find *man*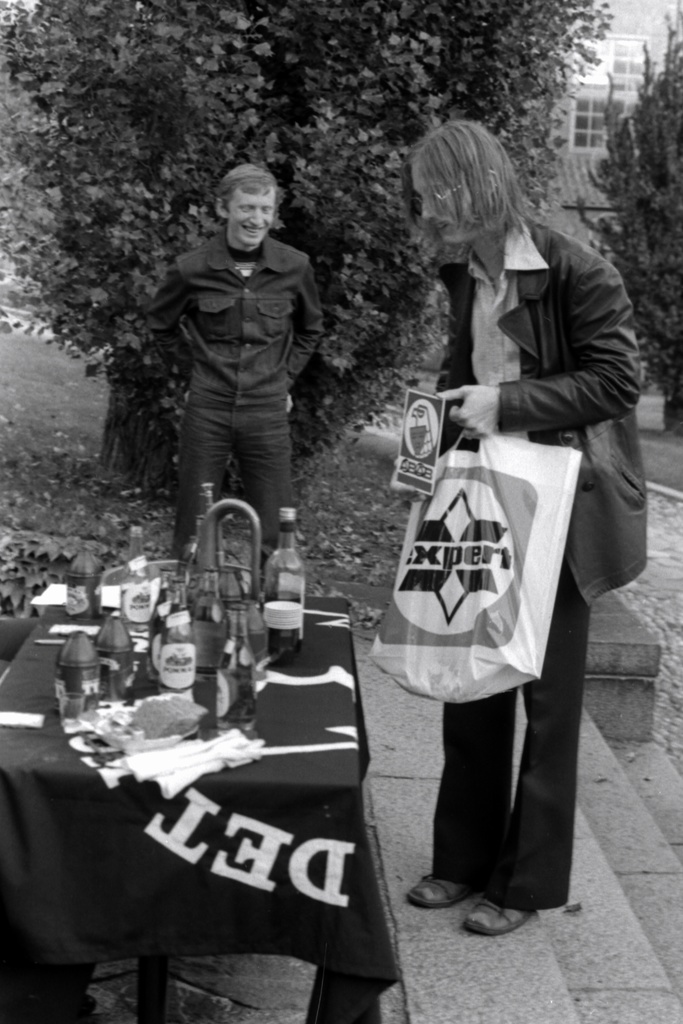
detection(157, 167, 337, 591)
